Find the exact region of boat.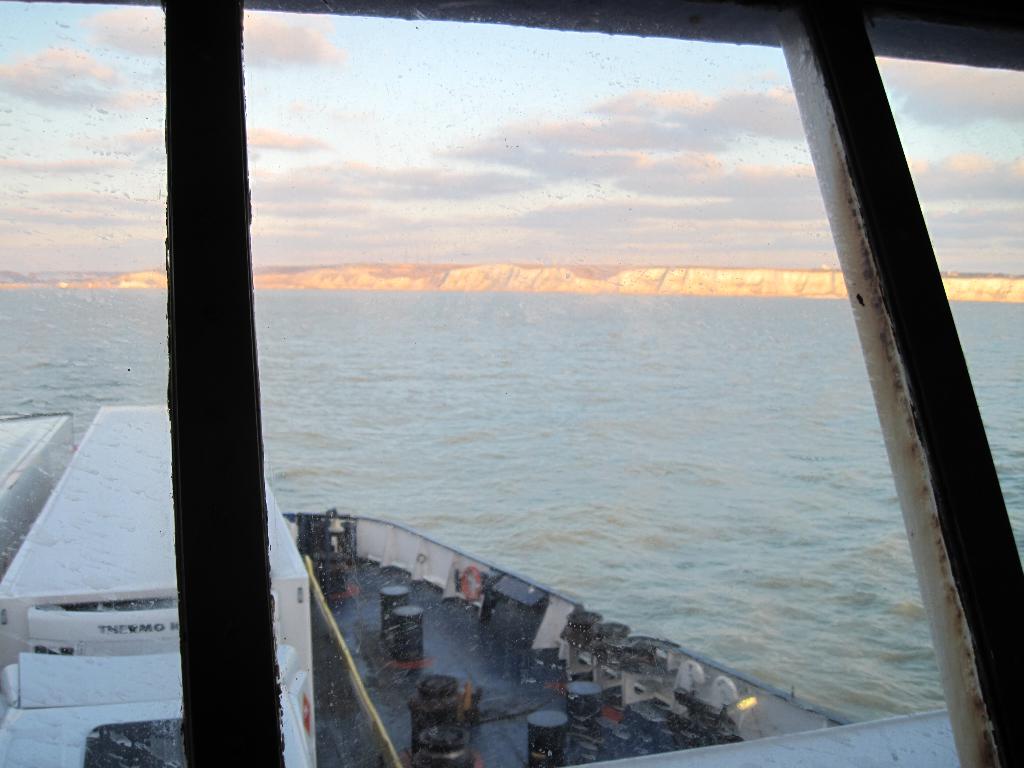
Exact region: box=[2, 0, 1023, 767].
